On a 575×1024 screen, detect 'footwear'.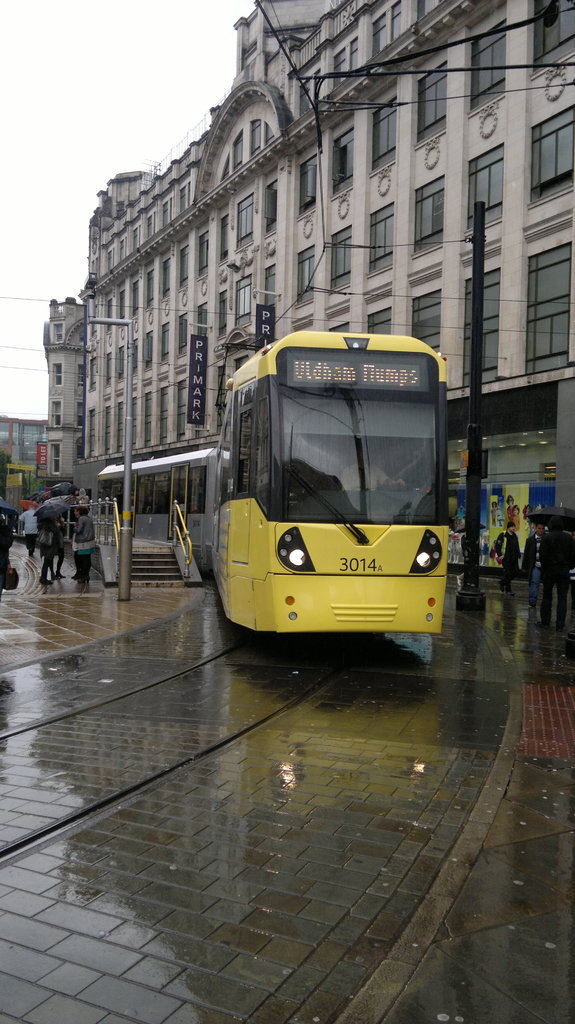
72:575:75:577.
